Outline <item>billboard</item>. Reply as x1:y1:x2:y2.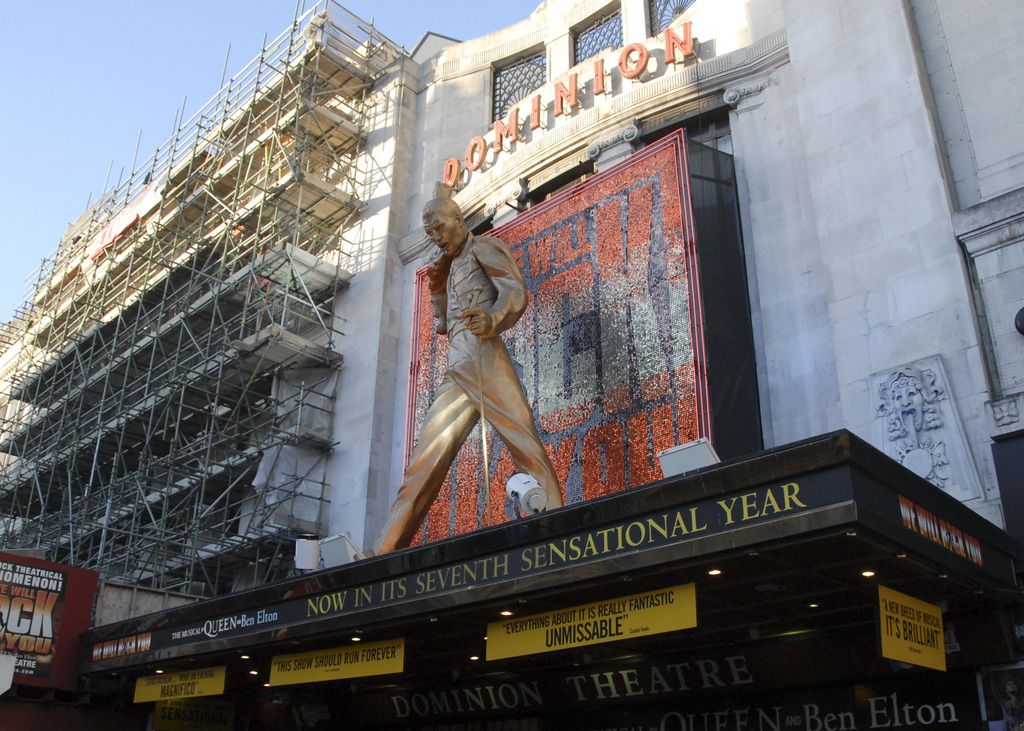
488:597:699:649.
